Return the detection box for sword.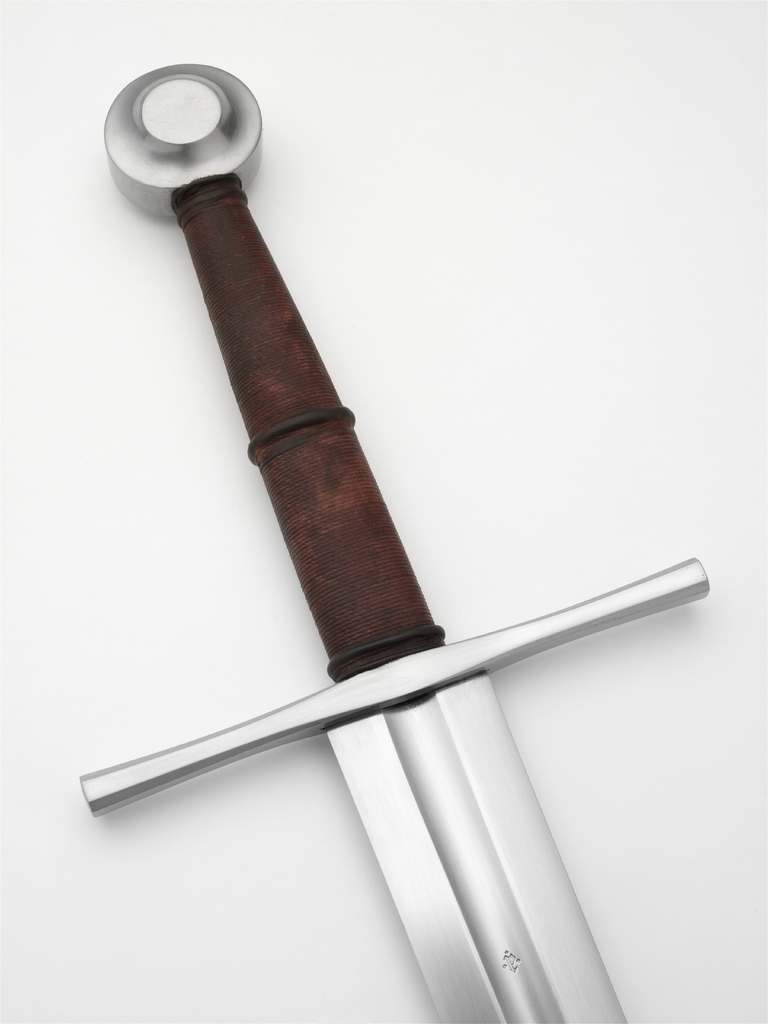
[77,61,708,1023].
